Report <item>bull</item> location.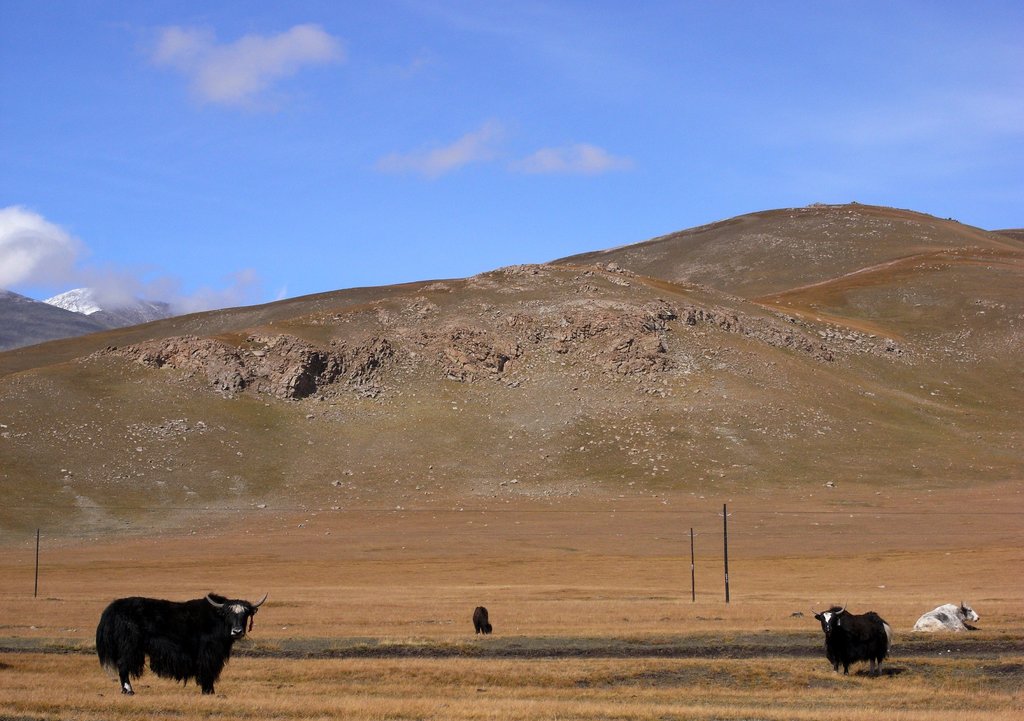
Report: 81 586 259 706.
